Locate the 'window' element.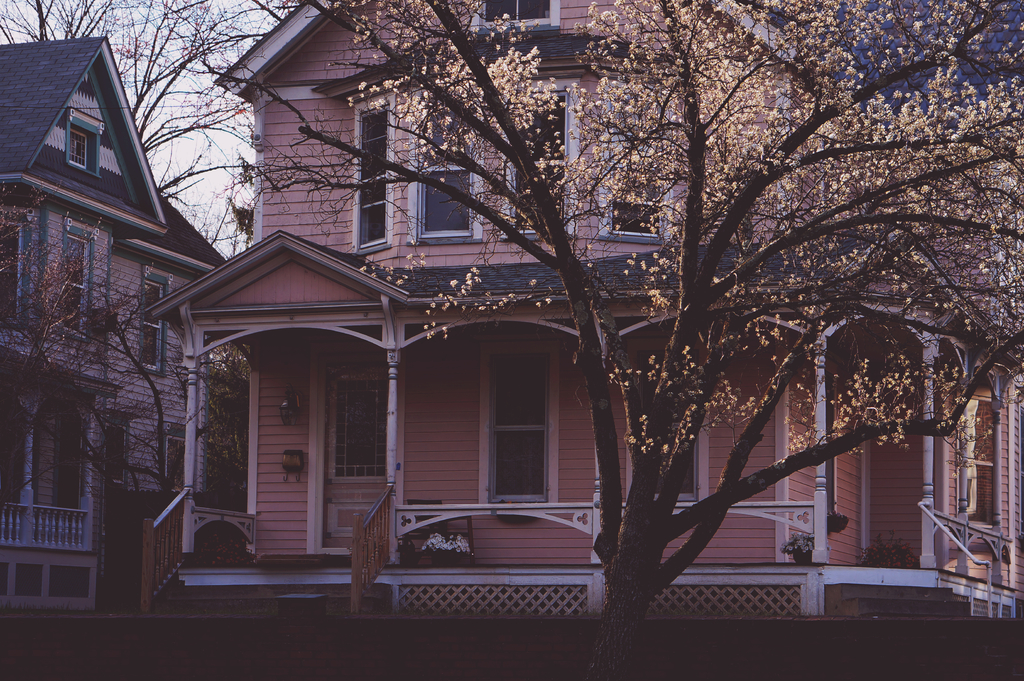
Element bbox: [104, 416, 127, 483].
